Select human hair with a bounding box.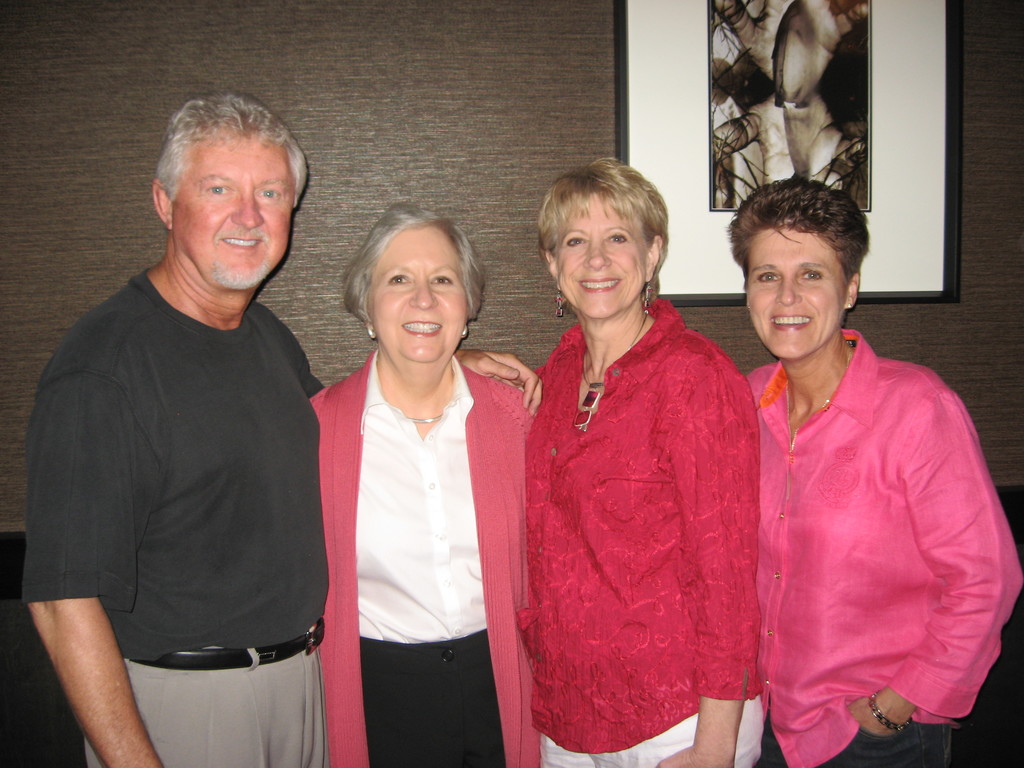
(342,204,489,324).
